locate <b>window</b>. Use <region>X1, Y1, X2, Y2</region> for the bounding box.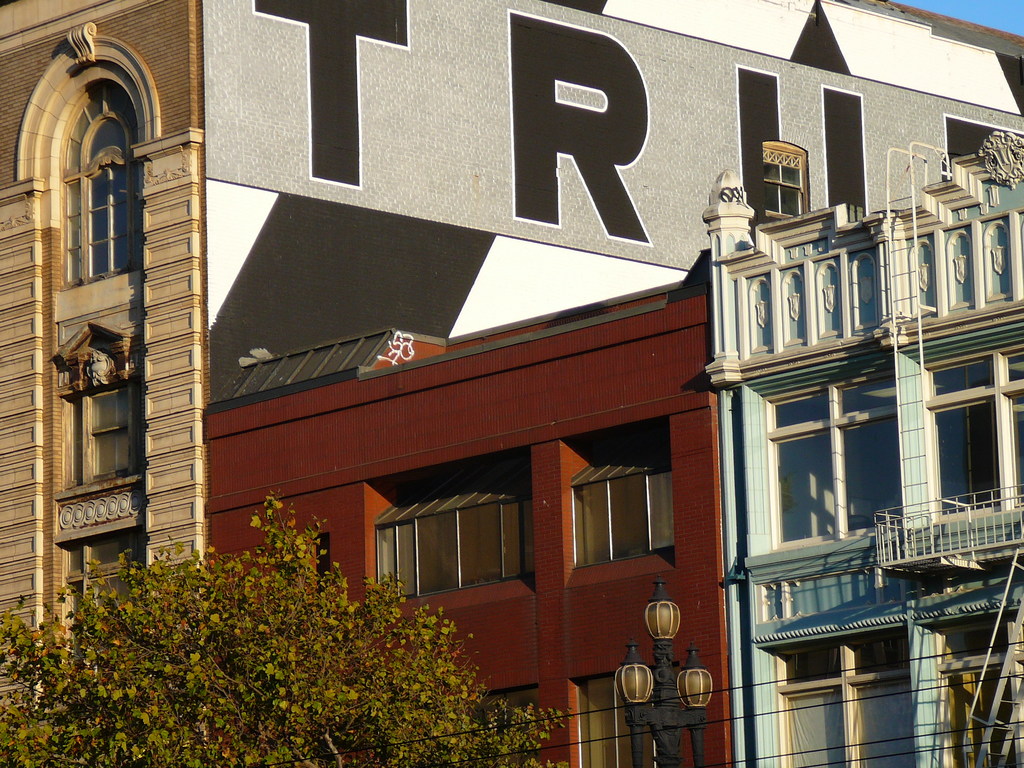
<region>572, 447, 679, 576</region>.
